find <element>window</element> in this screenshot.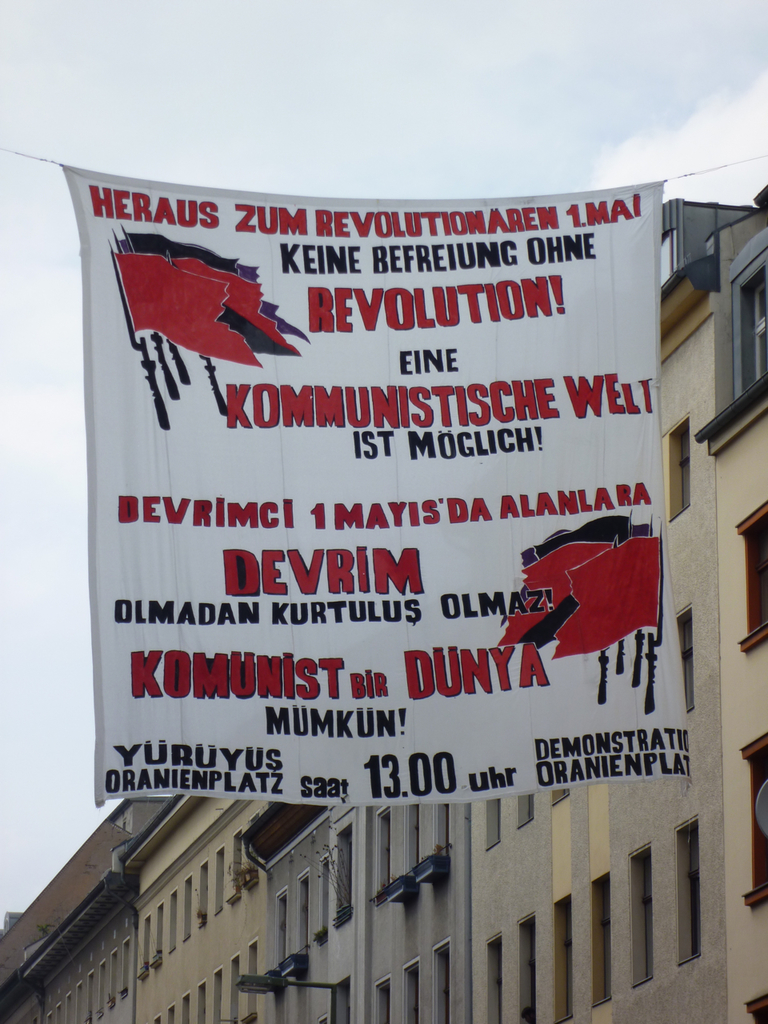
The bounding box for <element>window</element> is [272, 886, 286, 990].
